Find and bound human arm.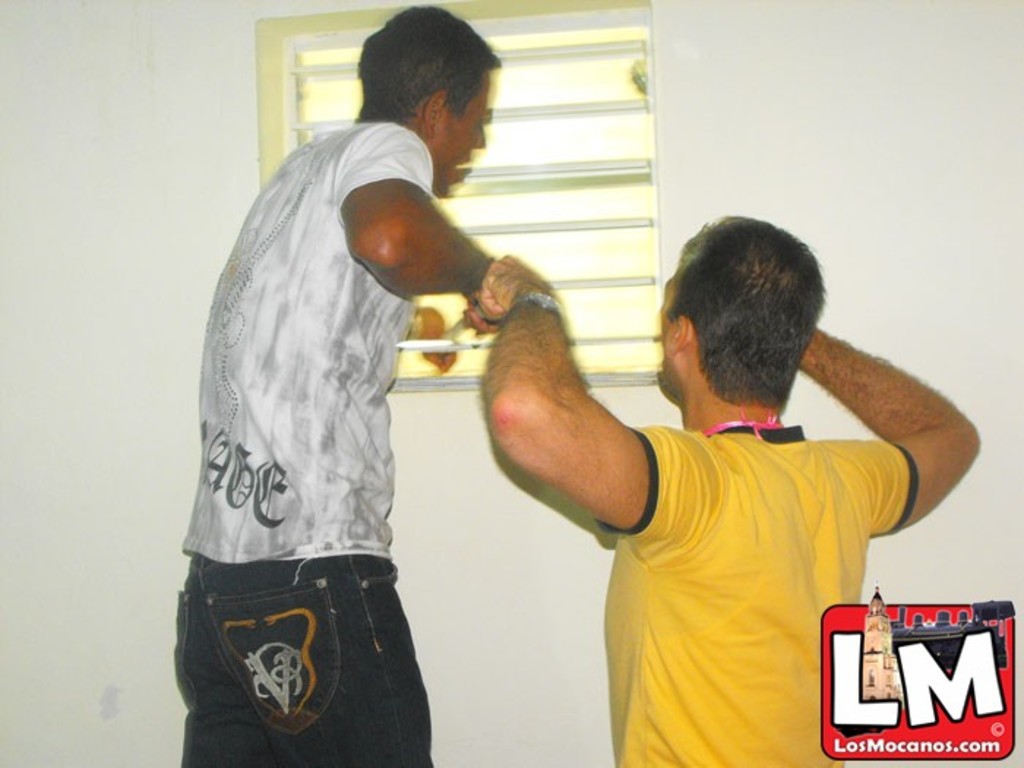
Bound: rect(462, 294, 647, 549).
